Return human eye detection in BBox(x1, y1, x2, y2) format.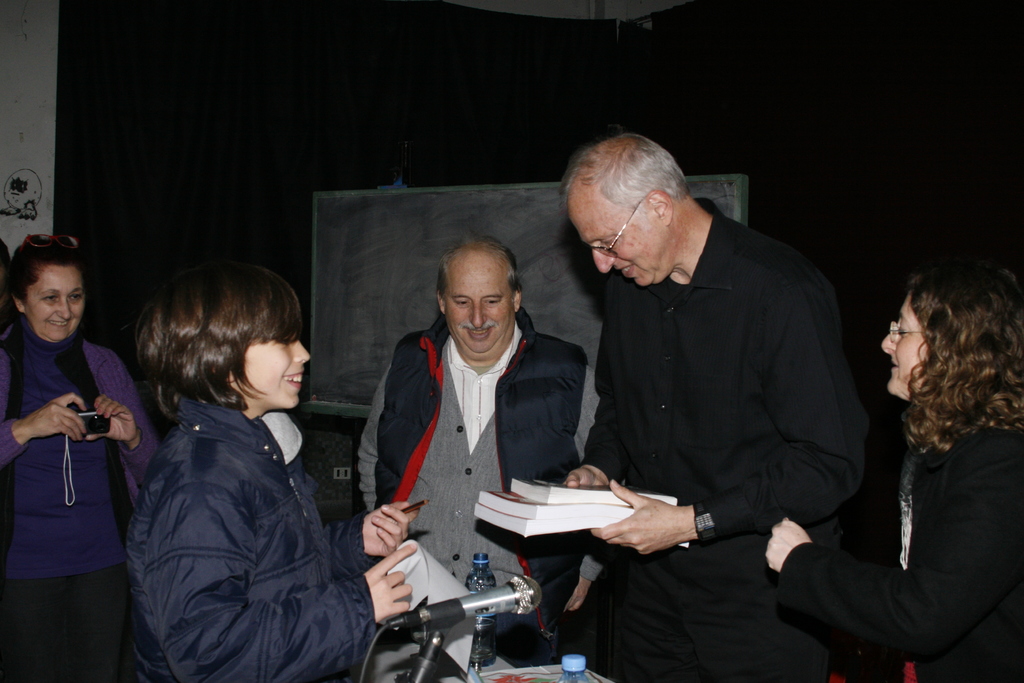
BBox(68, 290, 83, 301).
